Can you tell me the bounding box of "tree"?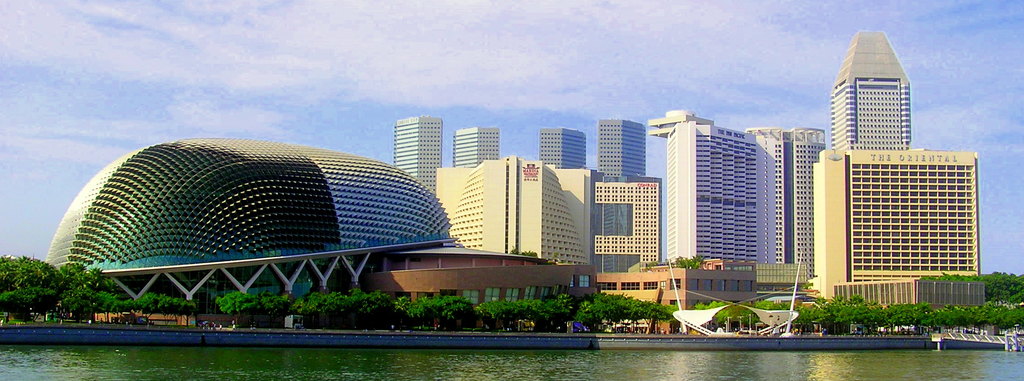
crop(367, 289, 401, 326).
